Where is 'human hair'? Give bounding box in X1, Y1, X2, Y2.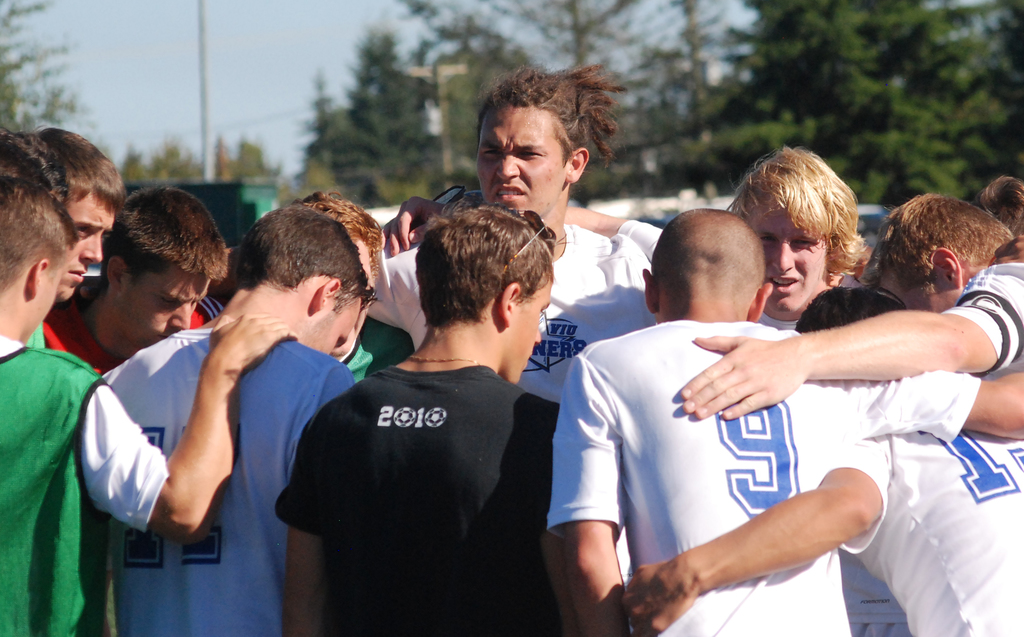
0, 174, 84, 293.
